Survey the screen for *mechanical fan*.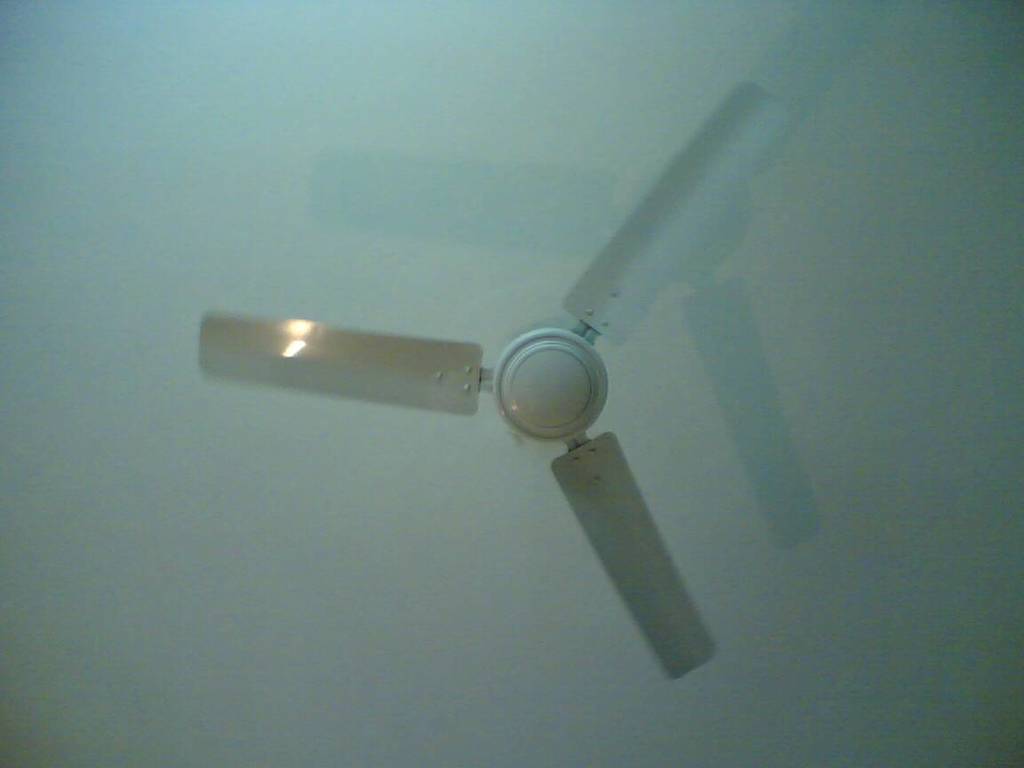
Survey found: bbox=[196, 79, 793, 679].
